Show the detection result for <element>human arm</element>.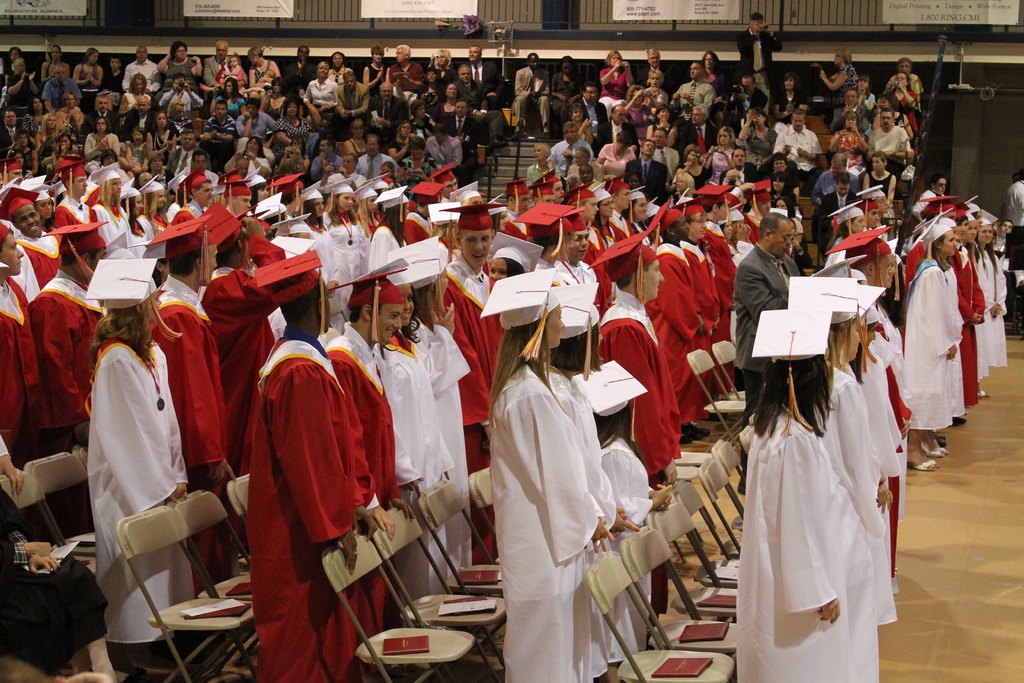
x1=146, y1=63, x2=163, y2=90.
